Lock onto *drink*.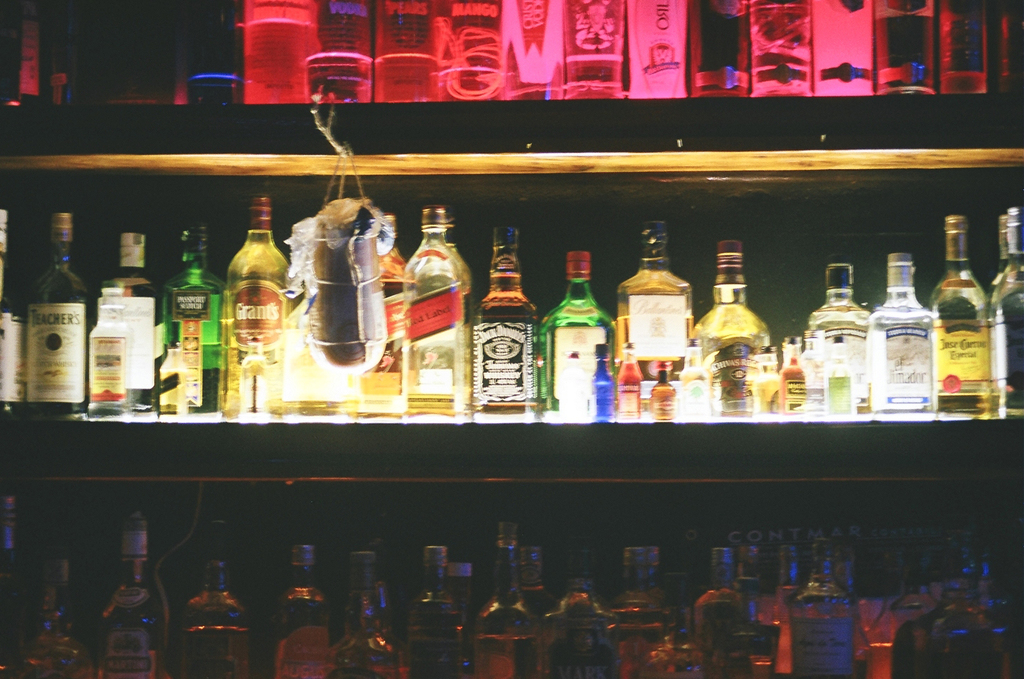
Locked: locate(0, 208, 17, 421).
